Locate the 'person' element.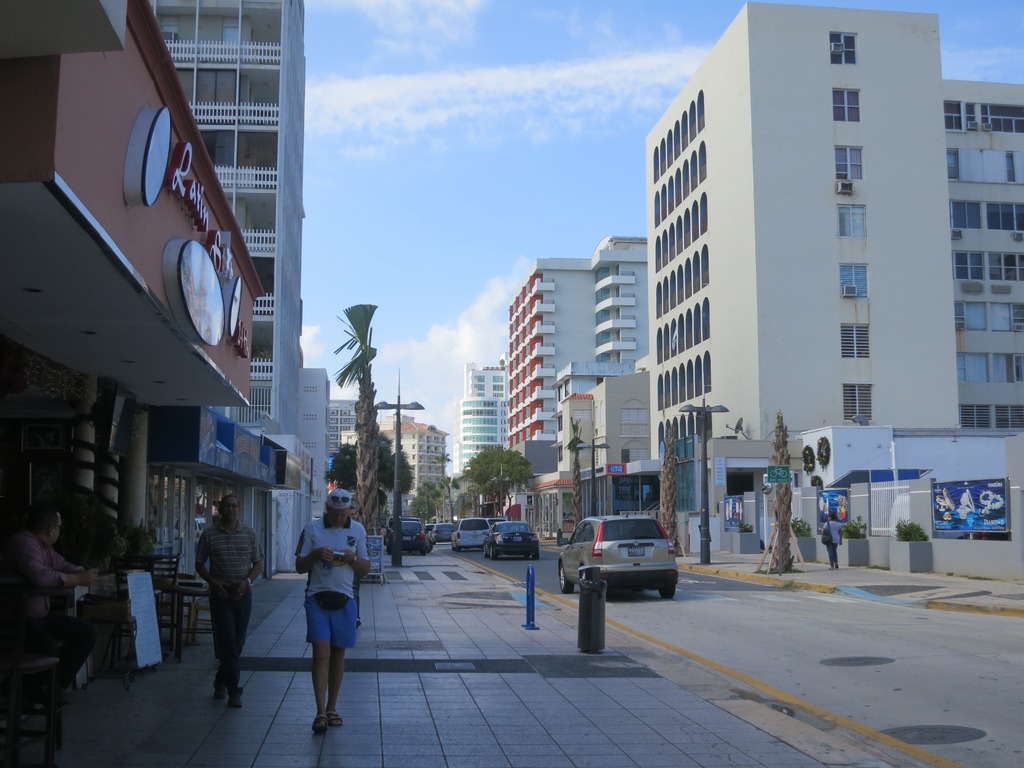
Element bbox: box=[822, 512, 845, 570].
